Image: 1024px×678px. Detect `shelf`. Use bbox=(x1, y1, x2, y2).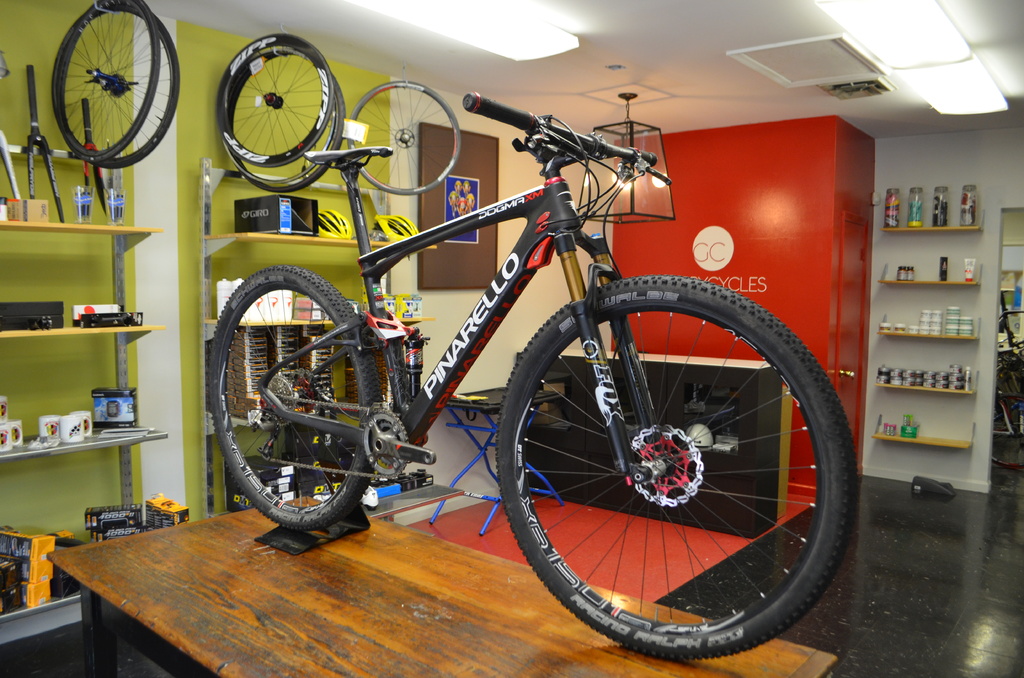
bbox=(198, 163, 440, 516).
